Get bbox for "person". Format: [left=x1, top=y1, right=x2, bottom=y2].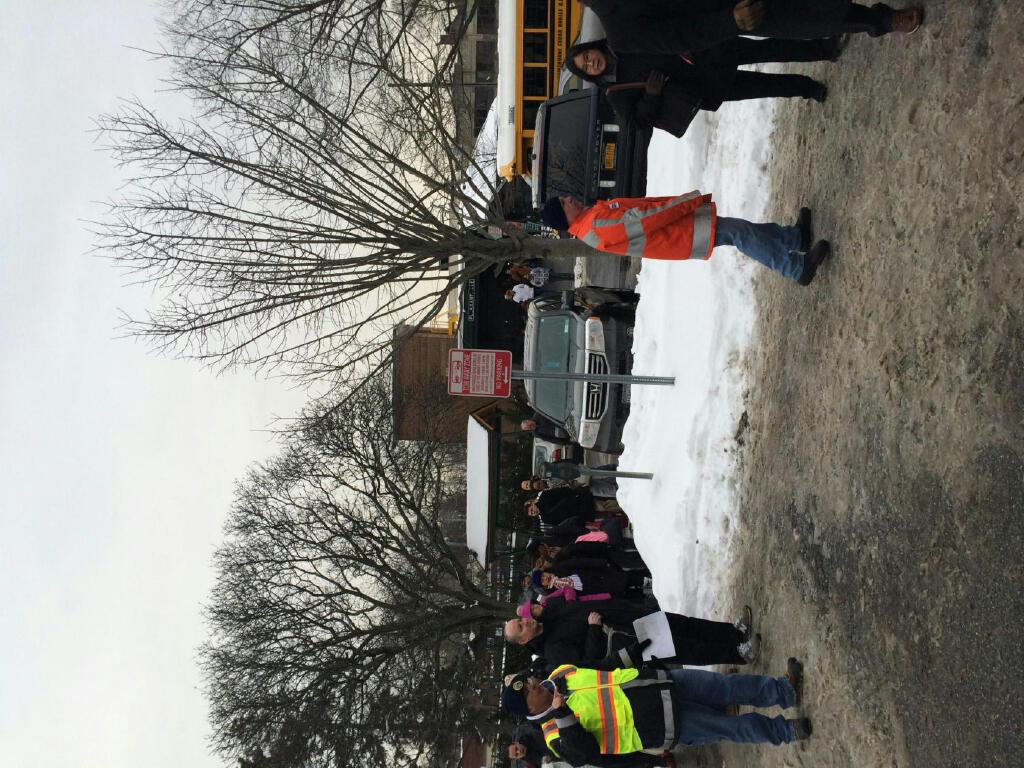
[left=529, top=566, right=657, bottom=595].
